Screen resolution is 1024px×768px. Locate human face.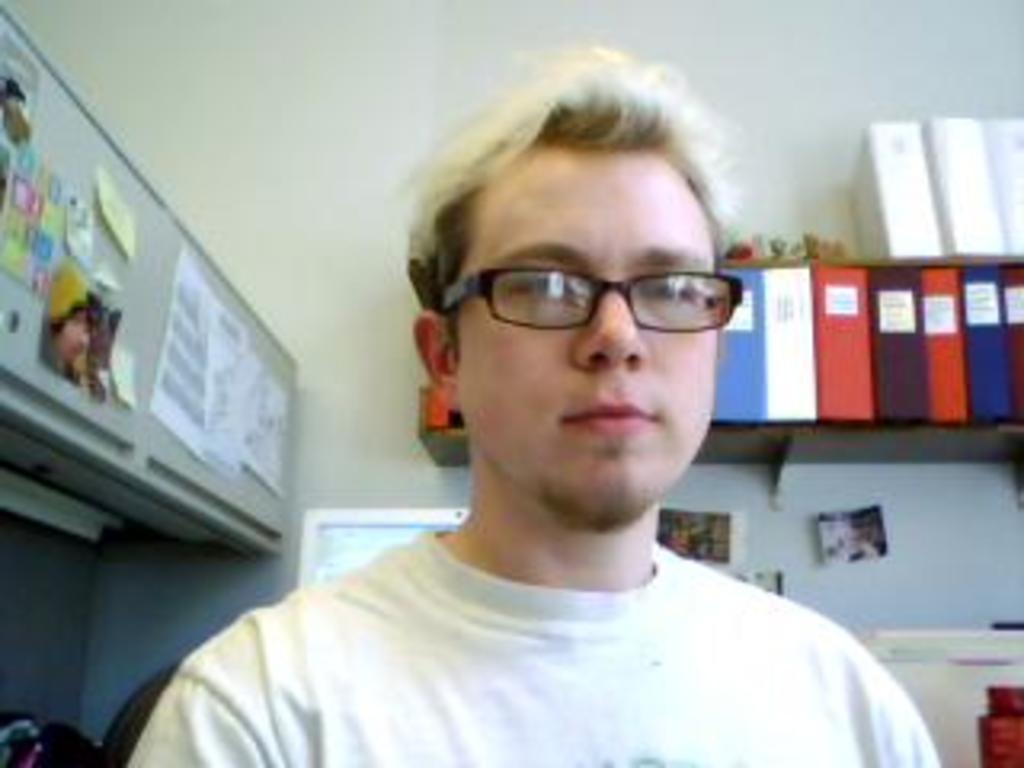
(458, 150, 714, 515).
